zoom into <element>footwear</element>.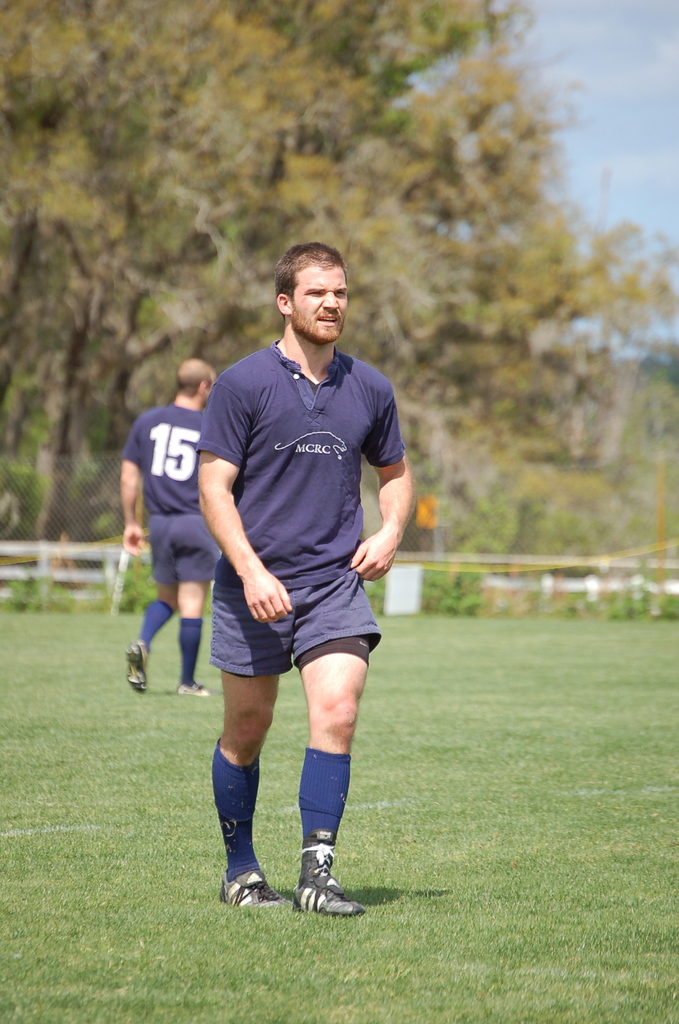
Zoom target: bbox(293, 872, 366, 916).
